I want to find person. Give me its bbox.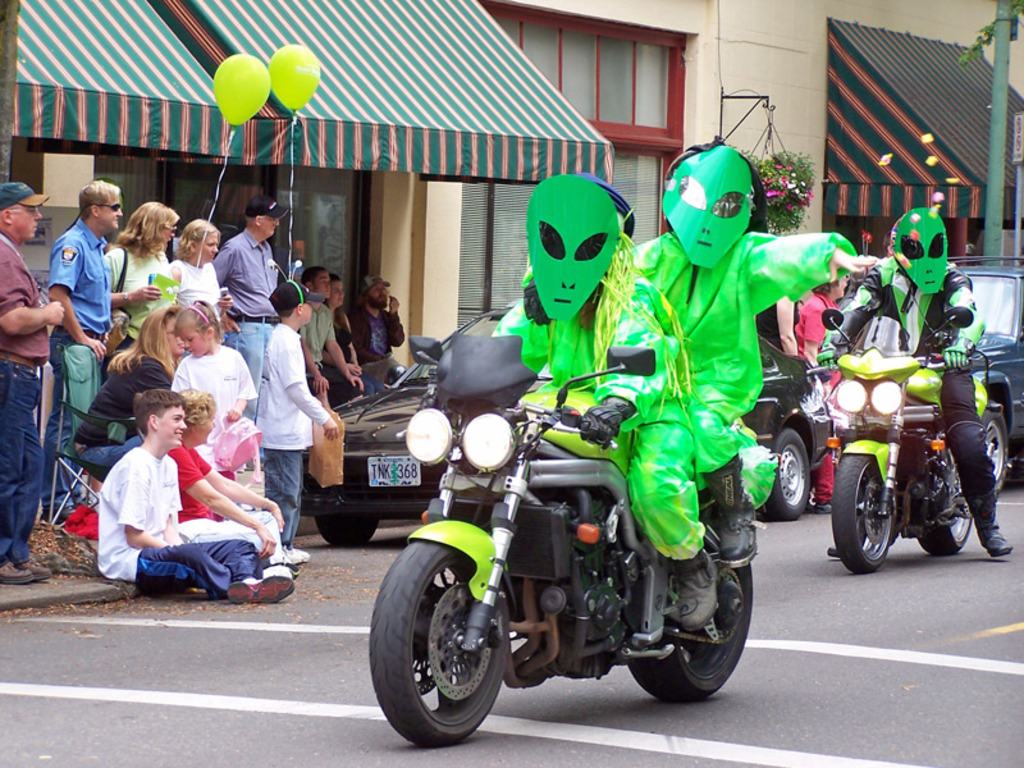
region(215, 198, 289, 472).
